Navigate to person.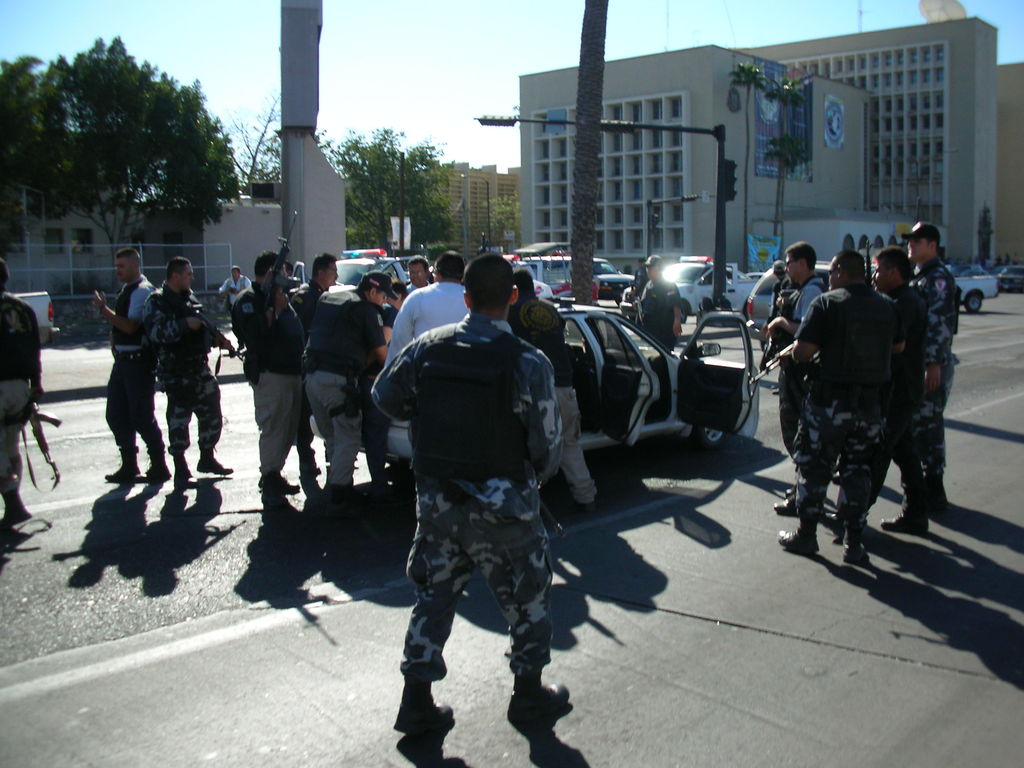
Navigation target: [x1=399, y1=253, x2=438, y2=291].
